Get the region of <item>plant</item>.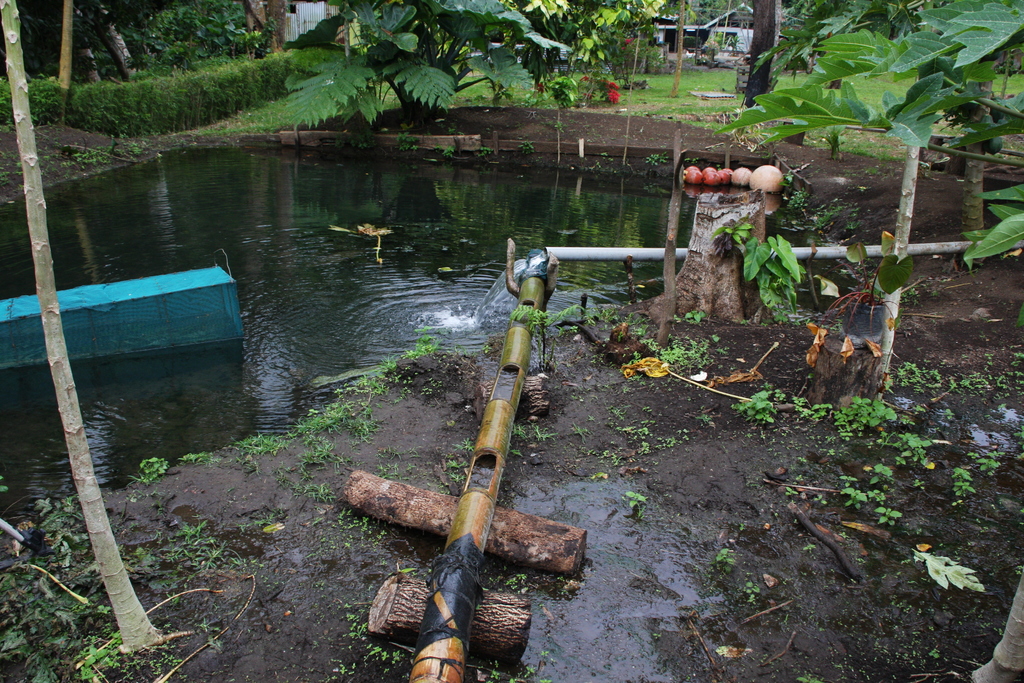
box=[901, 413, 915, 427].
